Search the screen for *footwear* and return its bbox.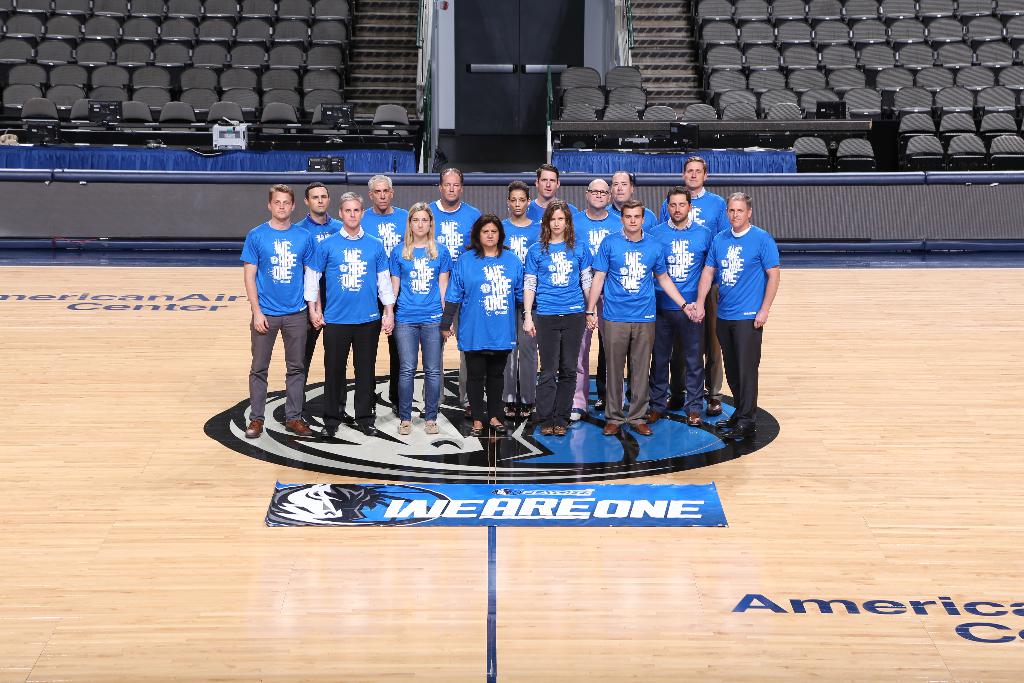
Found: [left=540, top=427, right=554, bottom=436].
